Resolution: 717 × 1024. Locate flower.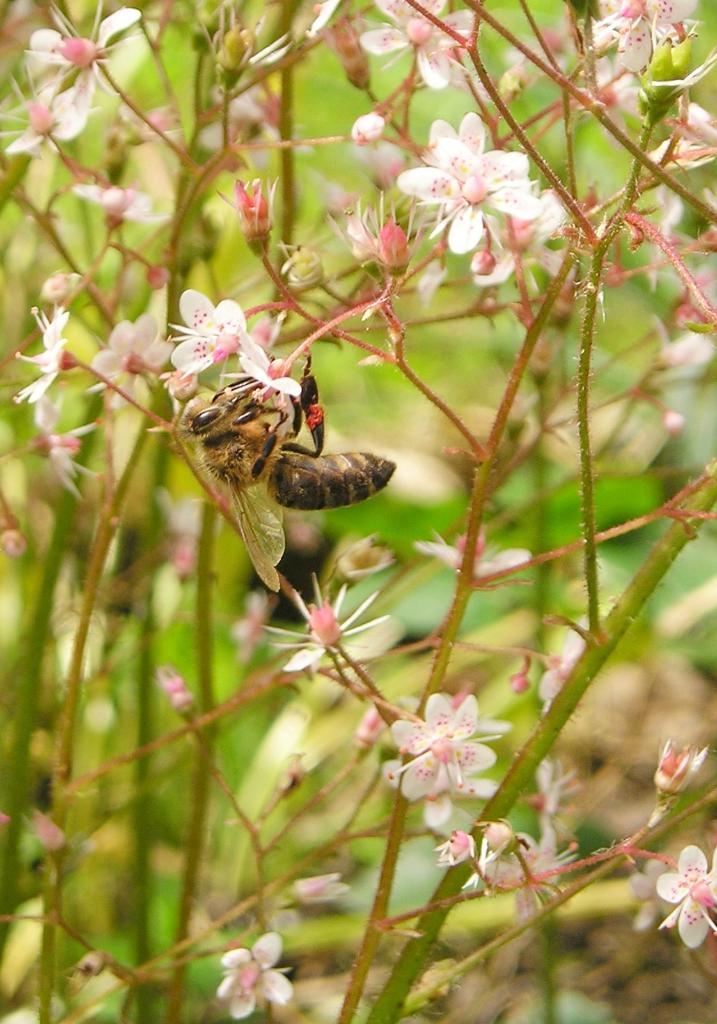
box(295, 872, 344, 905).
